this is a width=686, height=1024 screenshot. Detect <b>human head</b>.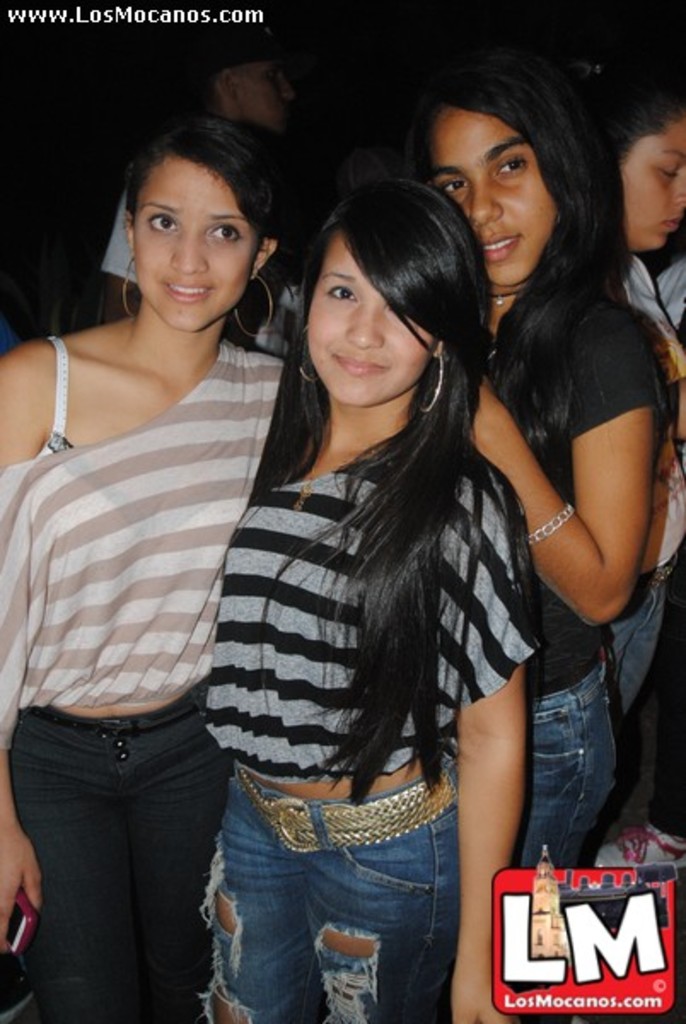
x1=295 y1=164 x2=485 y2=408.
